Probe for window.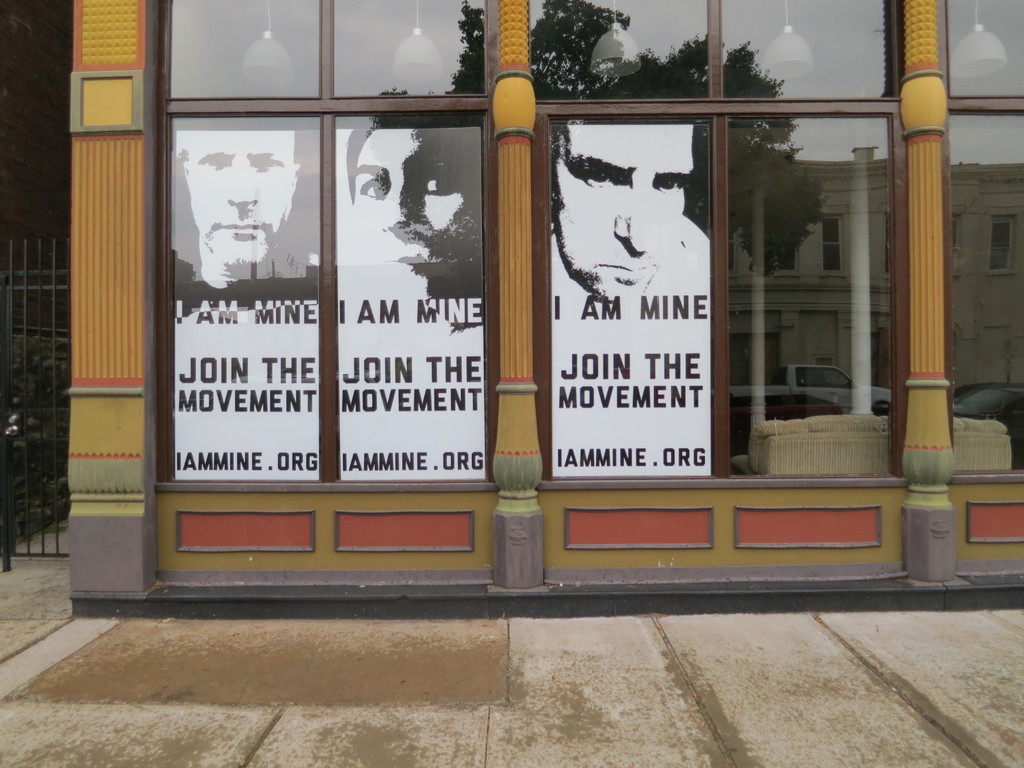
Probe result: Rect(154, 0, 490, 484).
